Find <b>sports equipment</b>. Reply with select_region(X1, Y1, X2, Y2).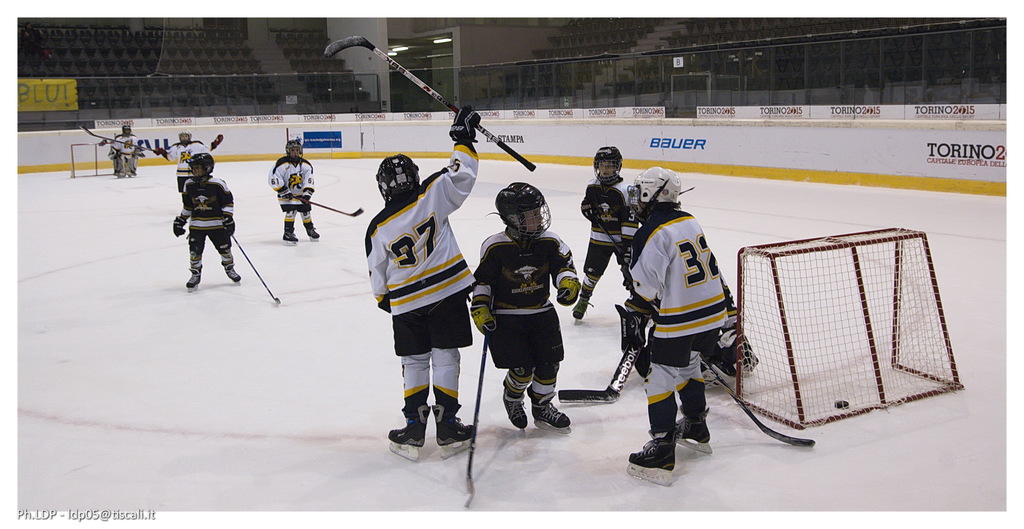
select_region(573, 288, 593, 323).
